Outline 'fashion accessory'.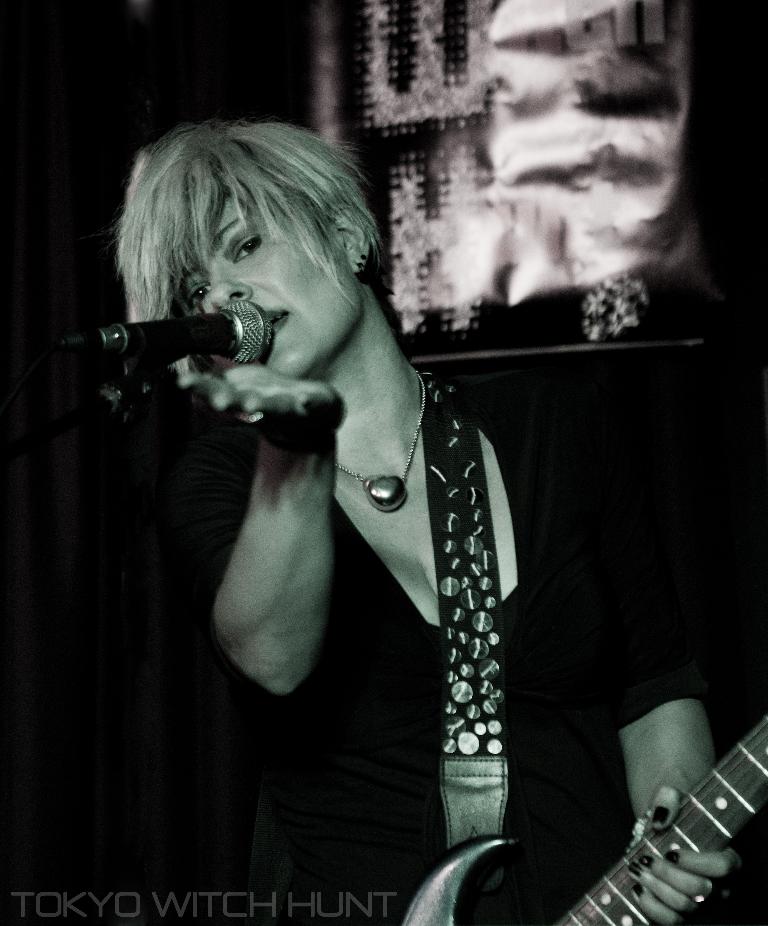
Outline: bbox(359, 255, 366, 258).
